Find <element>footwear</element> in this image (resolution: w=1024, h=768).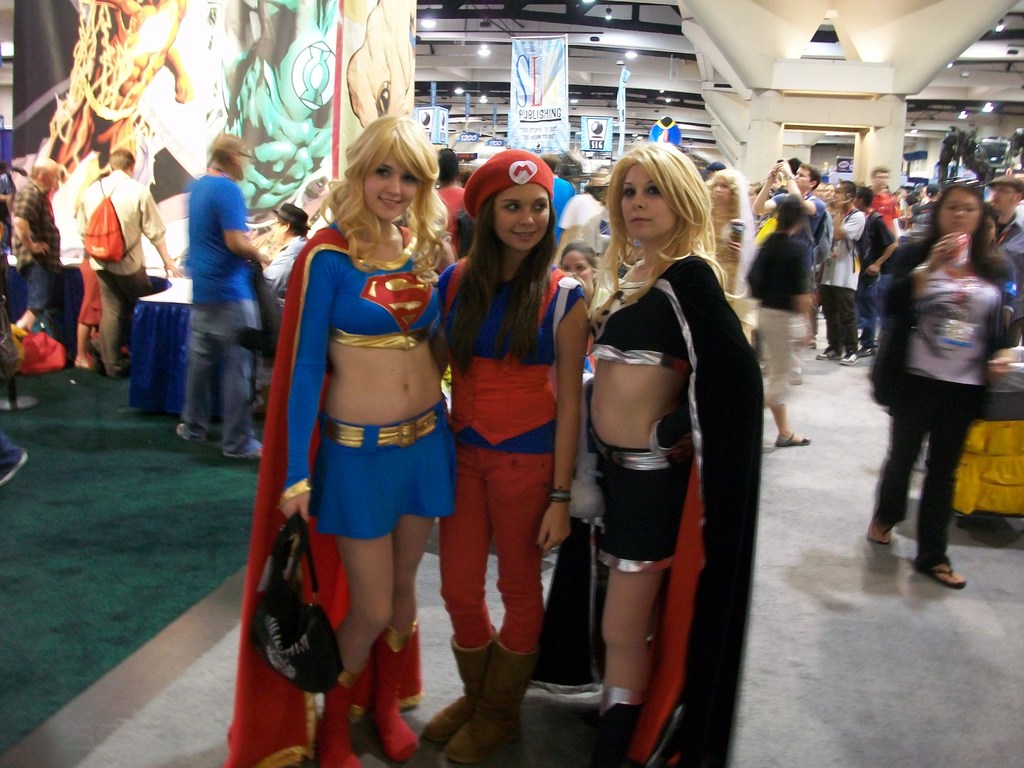
866/516/895/546.
